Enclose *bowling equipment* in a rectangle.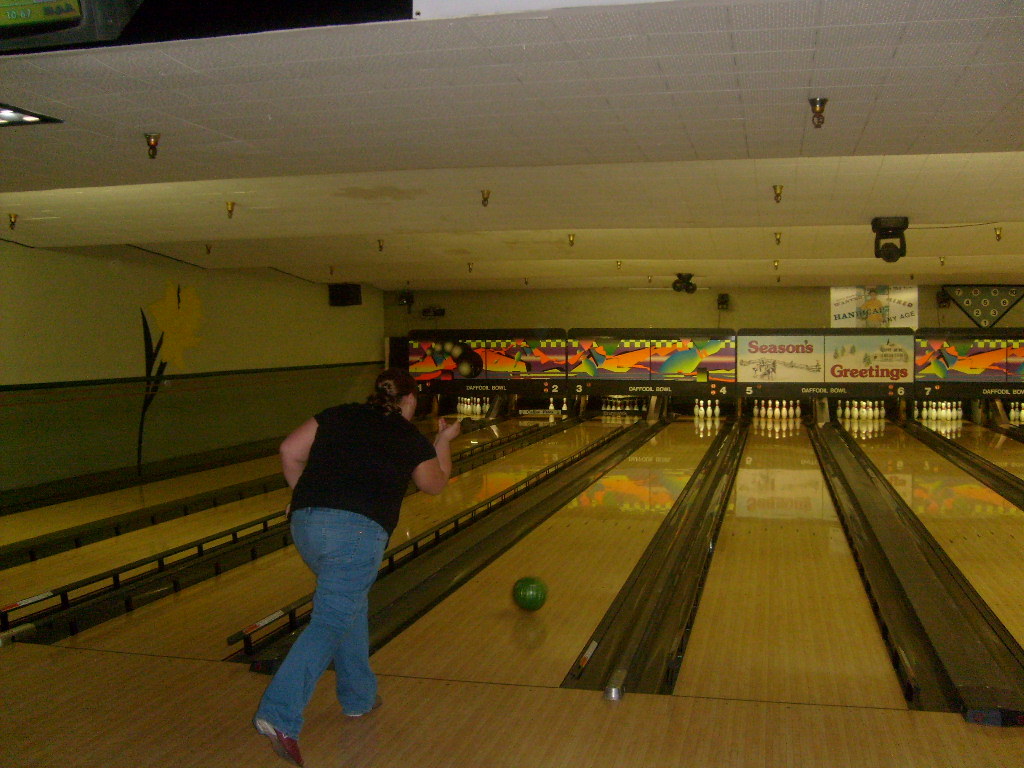
bbox=(705, 397, 714, 420).
